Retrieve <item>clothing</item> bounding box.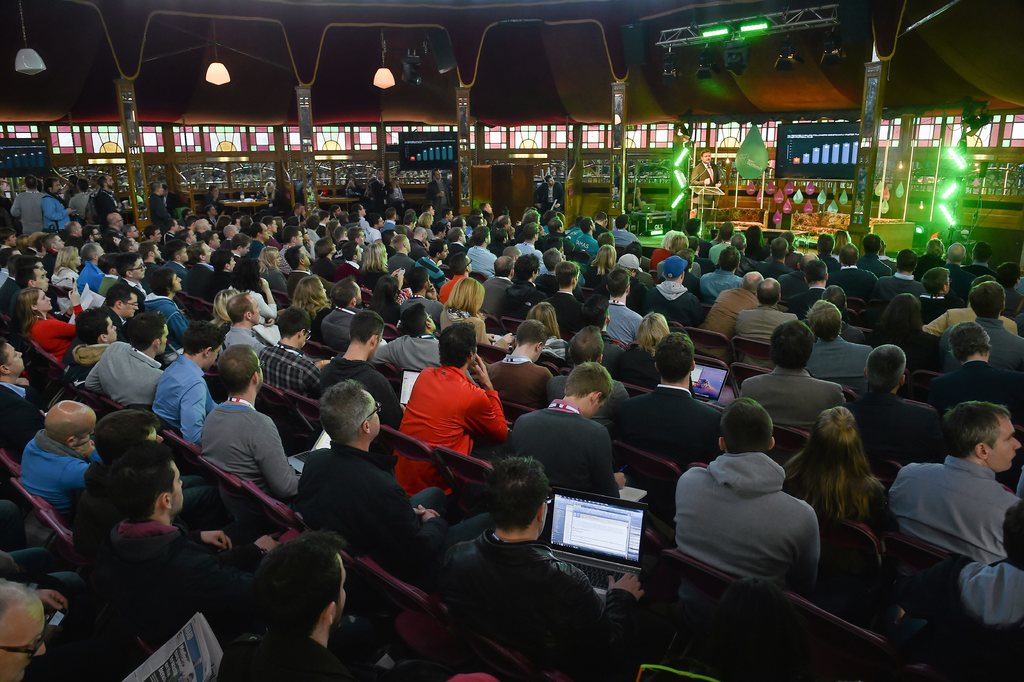
Bounding box: detection(145, 260, 156, 291).
